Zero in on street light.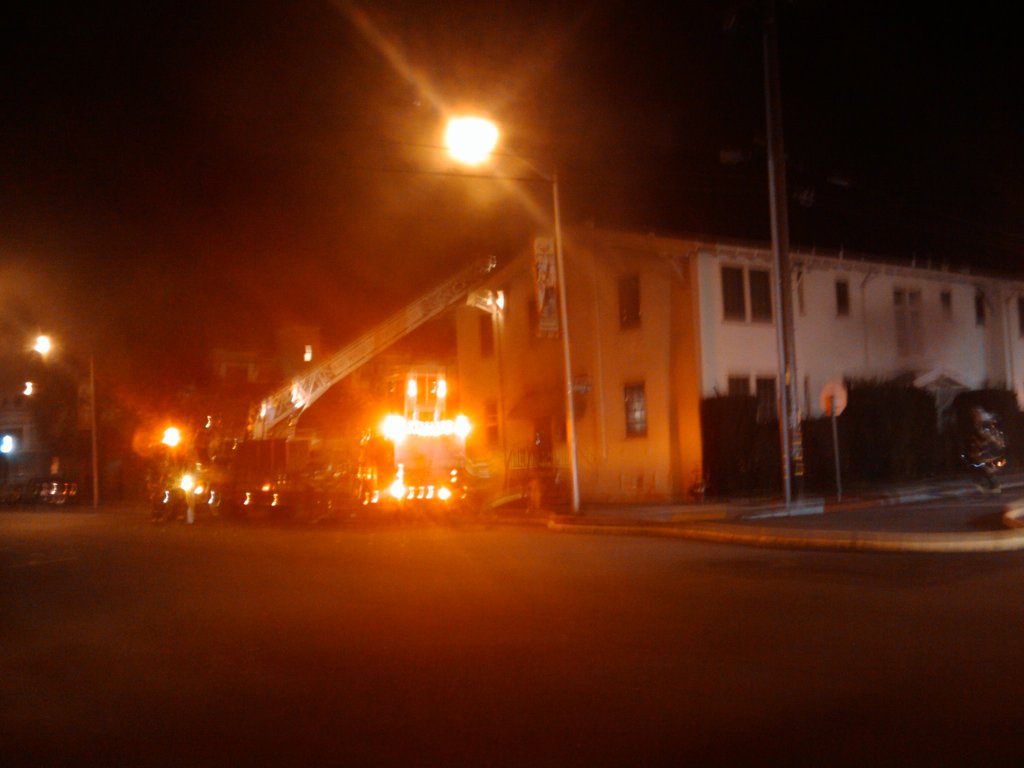
Zeroed in: BBox(433, 106, 580, 516).
